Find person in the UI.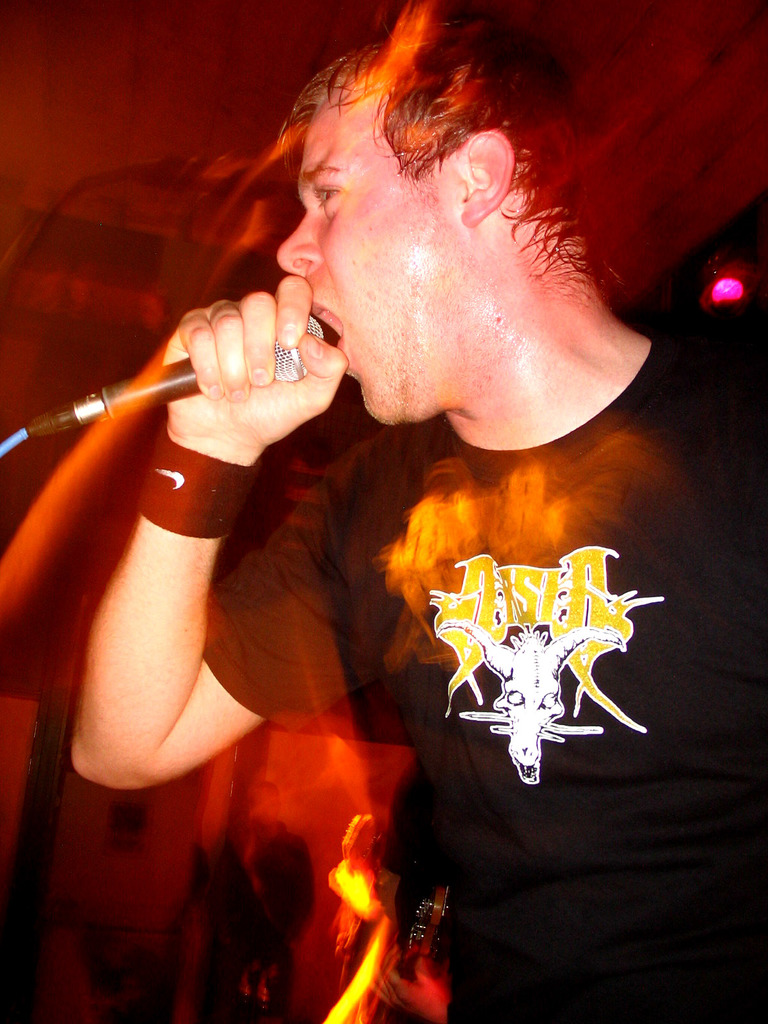
UI element at detection(65, 12, 767, 1023).
